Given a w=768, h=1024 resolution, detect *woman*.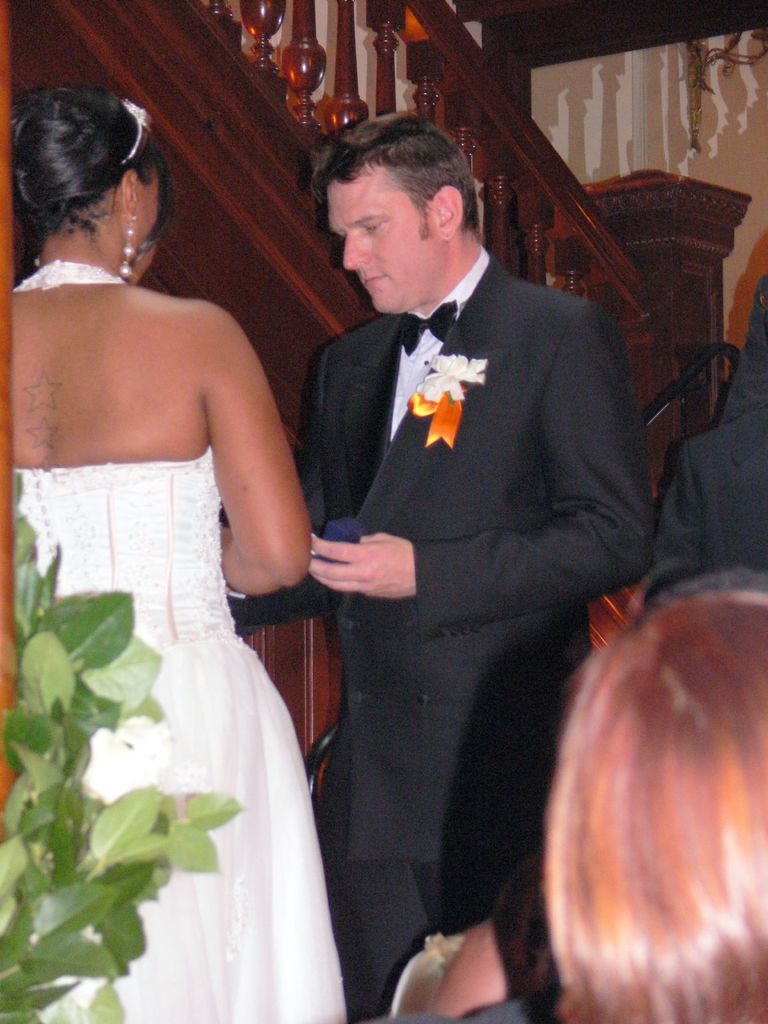
region(22, 105, 361, 1020).
